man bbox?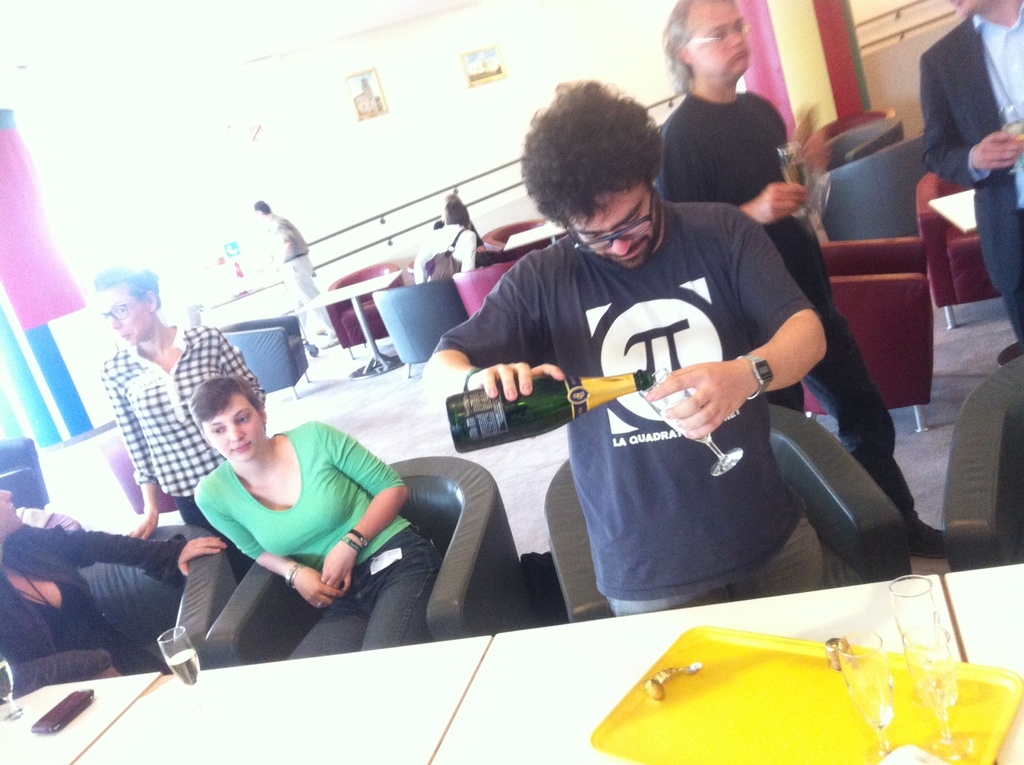
<box>247,194,338,356</box>
